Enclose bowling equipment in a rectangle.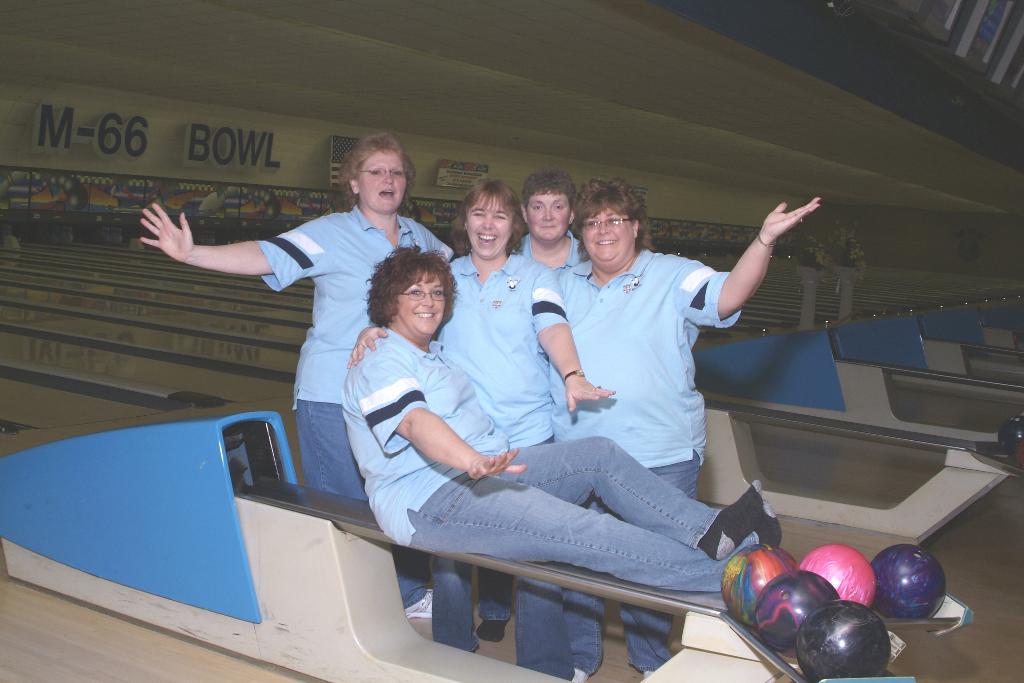
[0,407,975,682].
